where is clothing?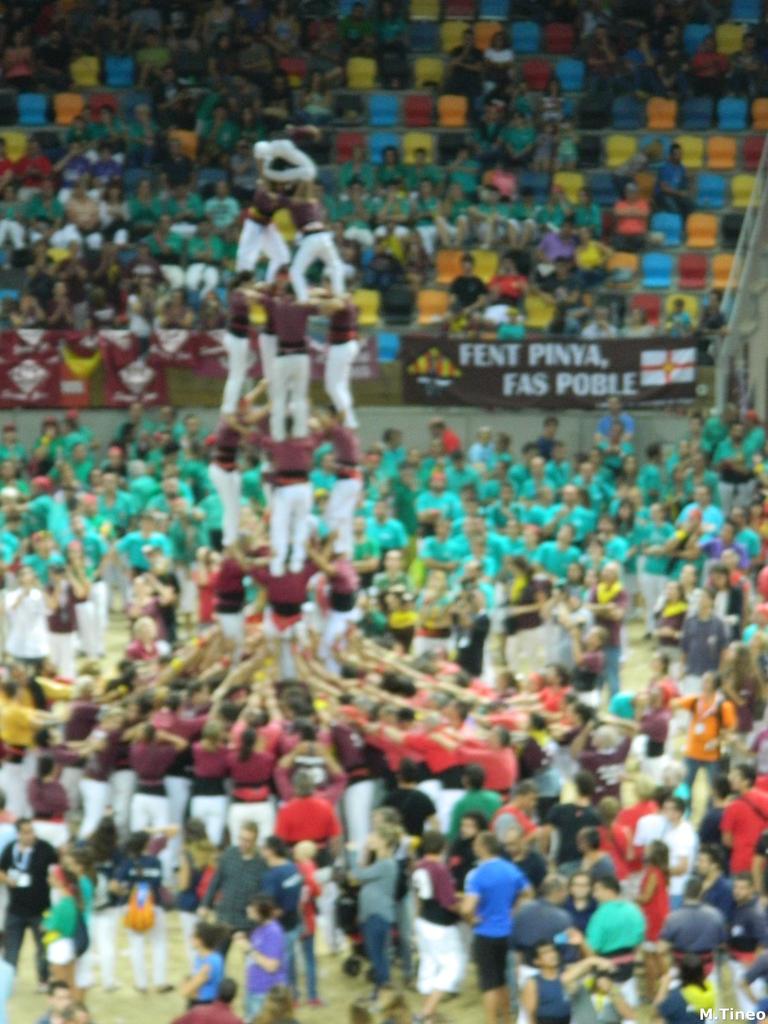
box(193, 941, 229, 1002).
